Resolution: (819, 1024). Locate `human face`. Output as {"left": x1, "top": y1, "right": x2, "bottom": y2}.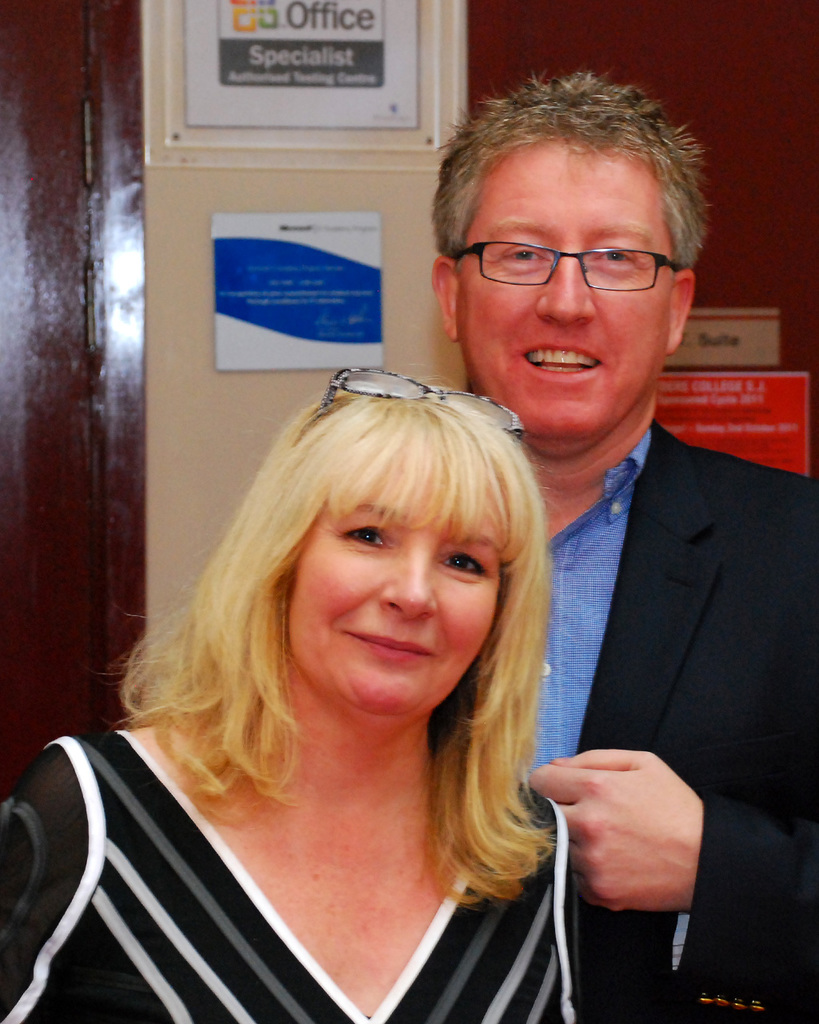
{"left": 450, "top": 160, "right": 654, "bottom": 426}.
